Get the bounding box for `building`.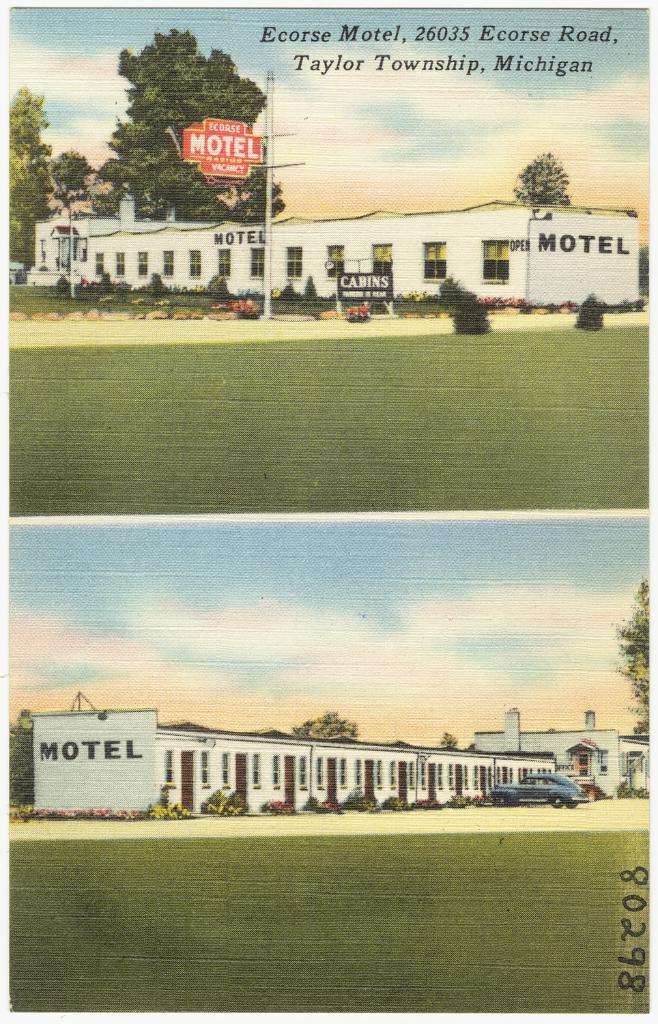
18, 203, 633, 308.
